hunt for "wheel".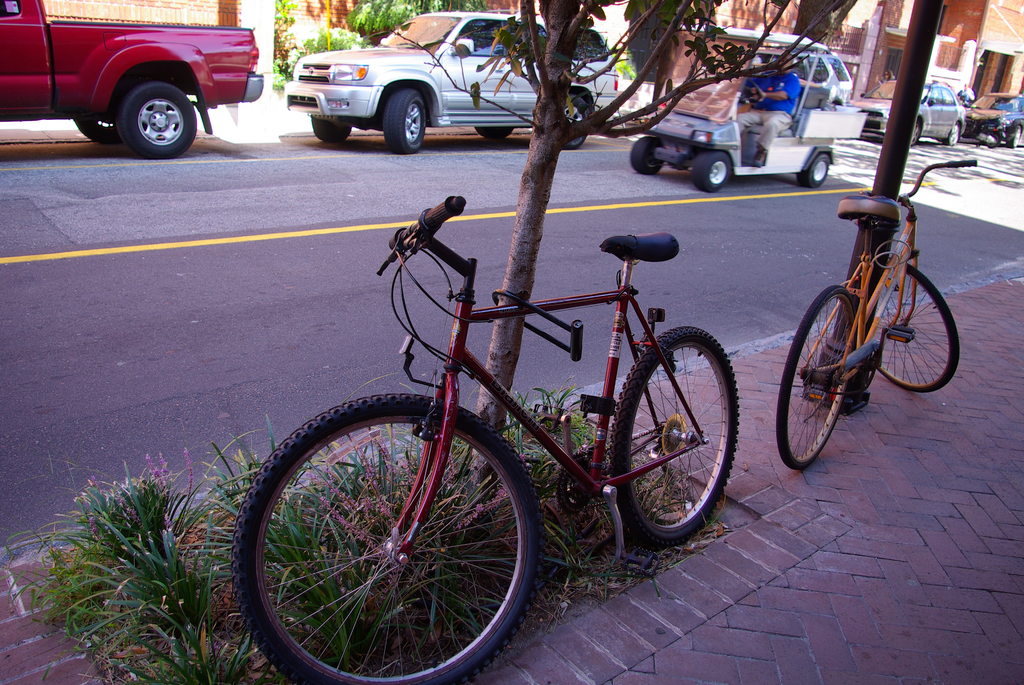
Hunted down at l=72, t=119, r=118, b=141.
